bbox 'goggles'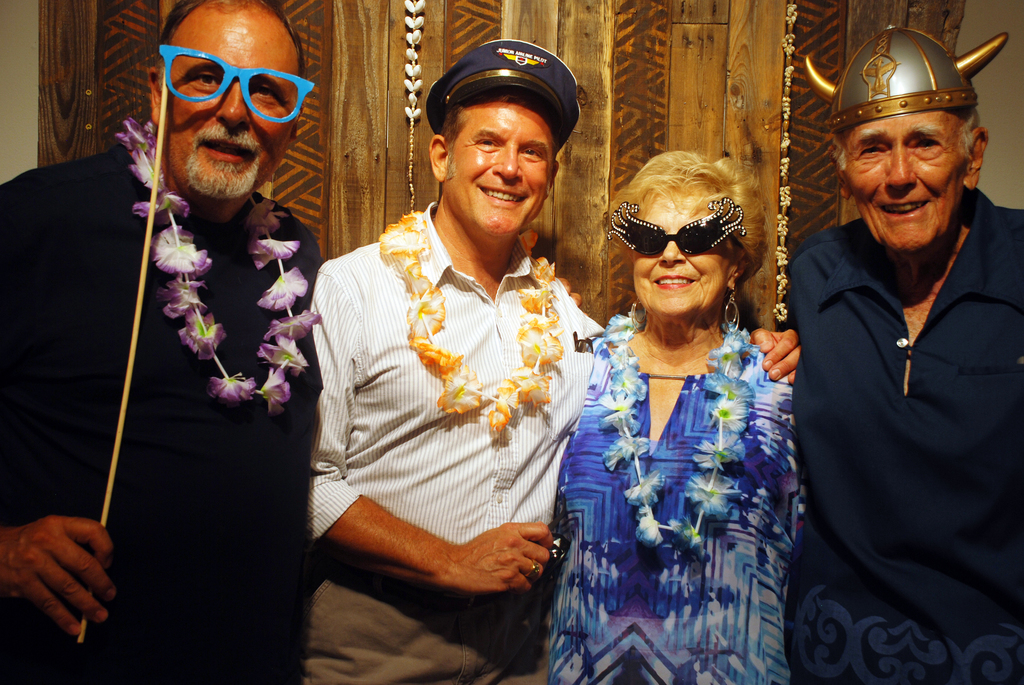
[left=623, top=201, right=750, bottom=263]
